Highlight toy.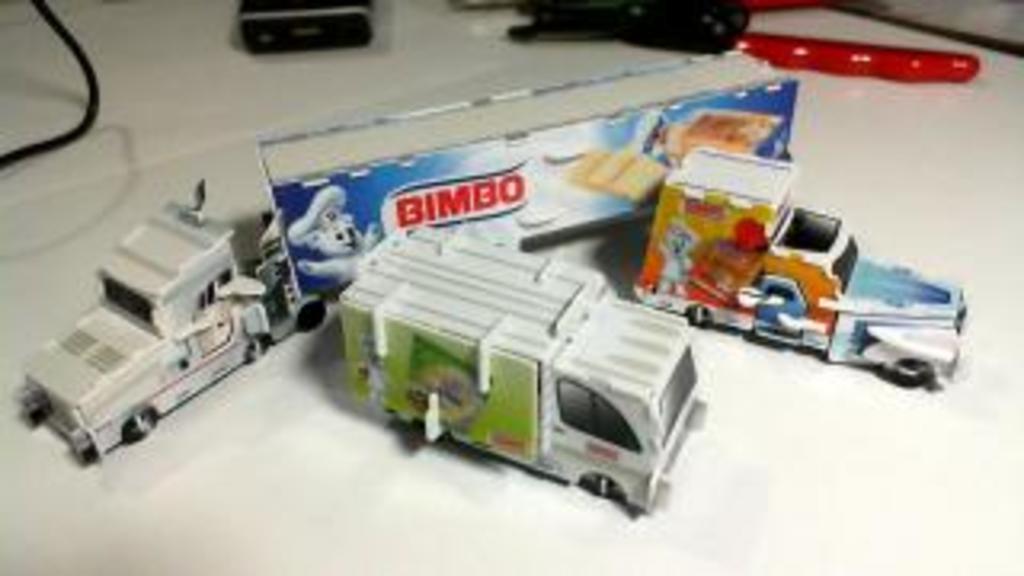
Highlighted region: (624, 131, 970, 400).
